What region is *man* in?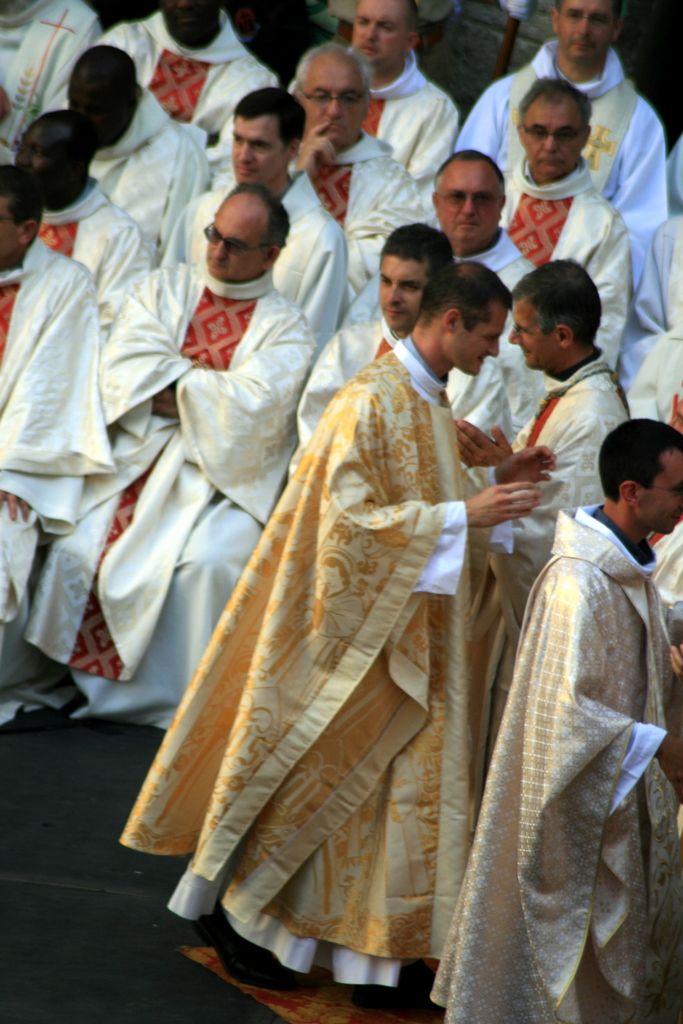
l=39, t=27, r=235, b=268.
